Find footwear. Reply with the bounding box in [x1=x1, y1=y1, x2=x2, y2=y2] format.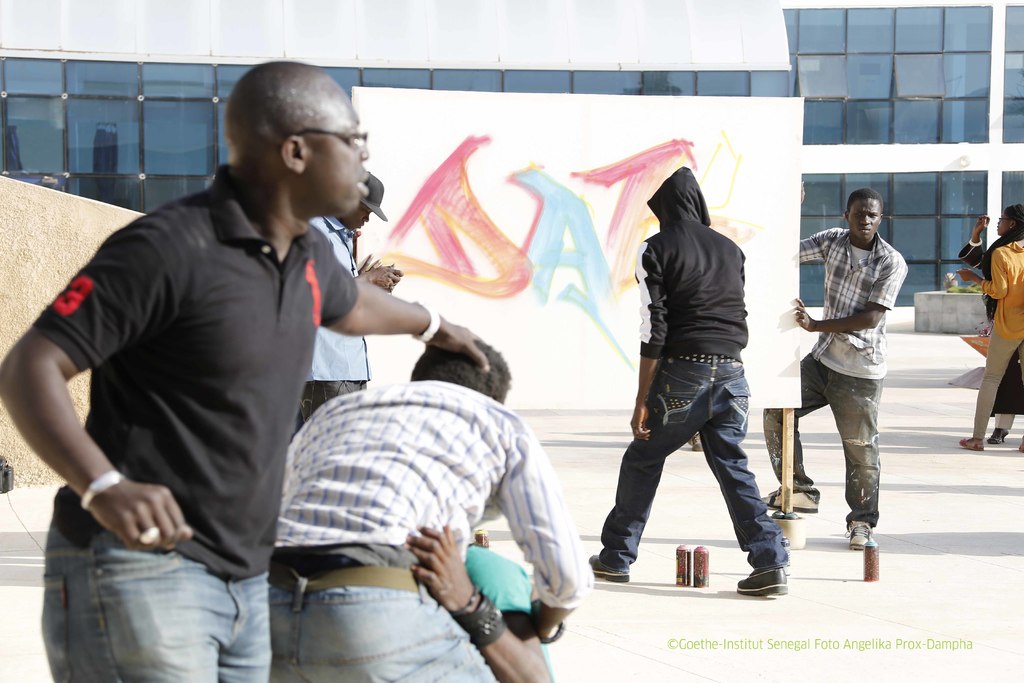
[x1=845, y1=516, x2=875, y2=552].
